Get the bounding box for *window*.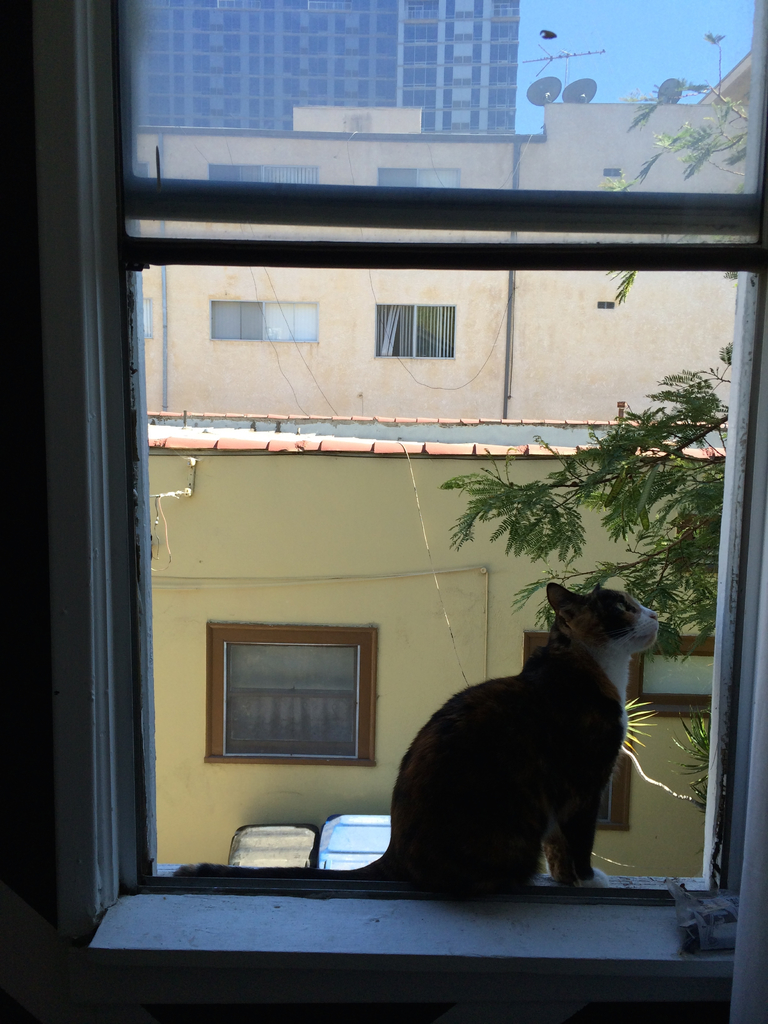
[524,630,642,829].
